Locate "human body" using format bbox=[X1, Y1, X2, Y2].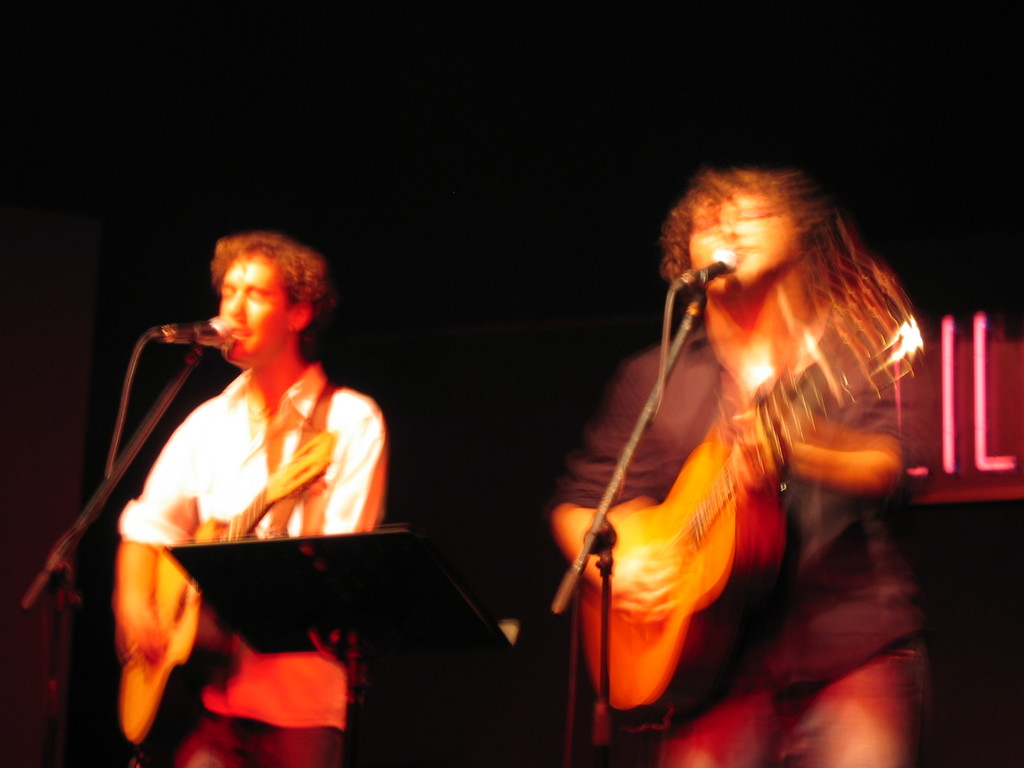
bbox=[113, 230, 388, 765].
